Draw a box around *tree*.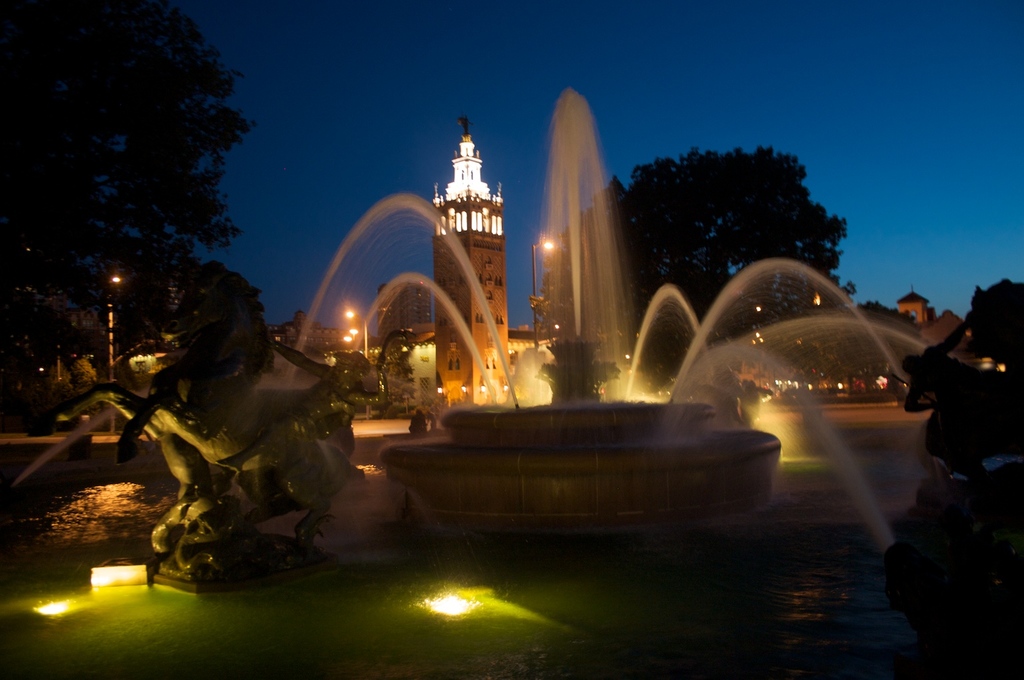
[0,0,261,357].
